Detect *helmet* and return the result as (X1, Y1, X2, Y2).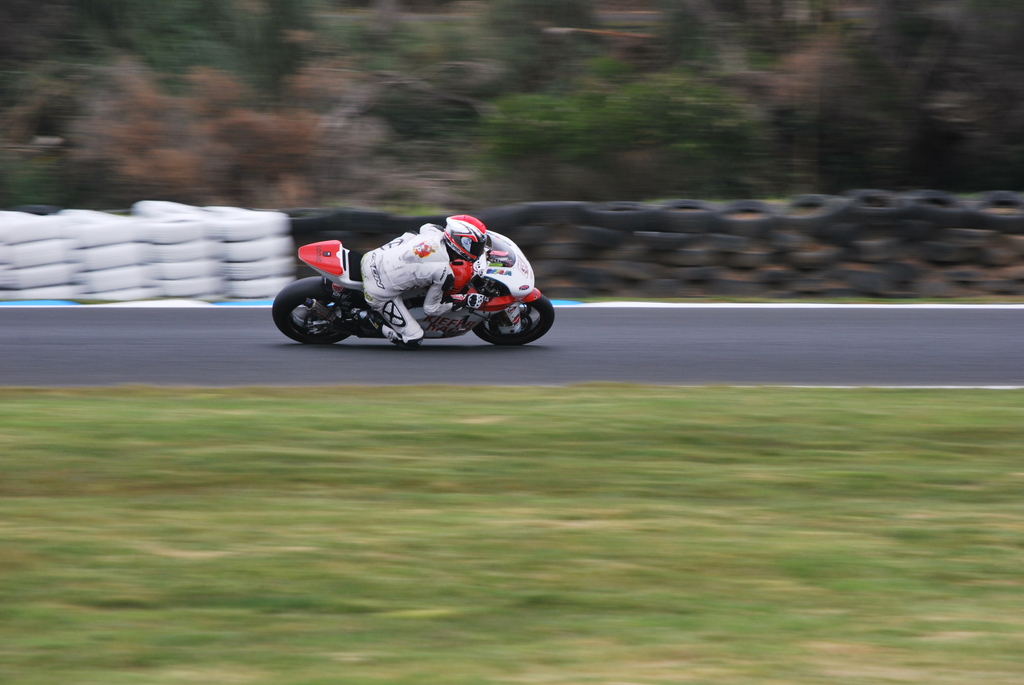
(442, 214, 488, 264).
